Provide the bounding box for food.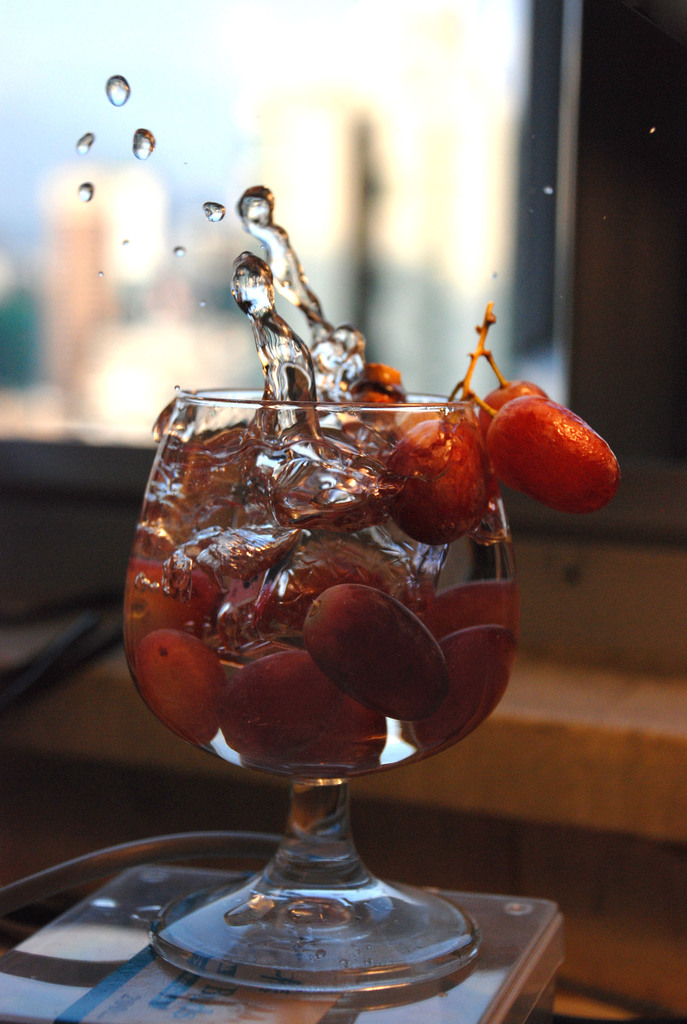
bbox=(379, 316, 615, 538).
